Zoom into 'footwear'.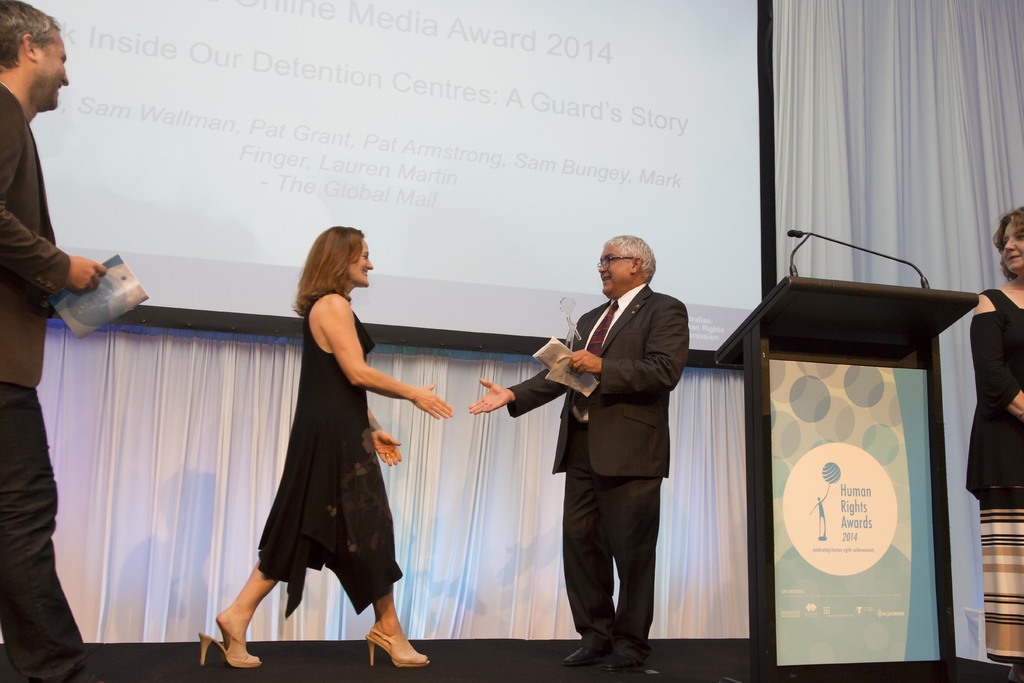
Zoom target: 193, 627, 266, 673.
